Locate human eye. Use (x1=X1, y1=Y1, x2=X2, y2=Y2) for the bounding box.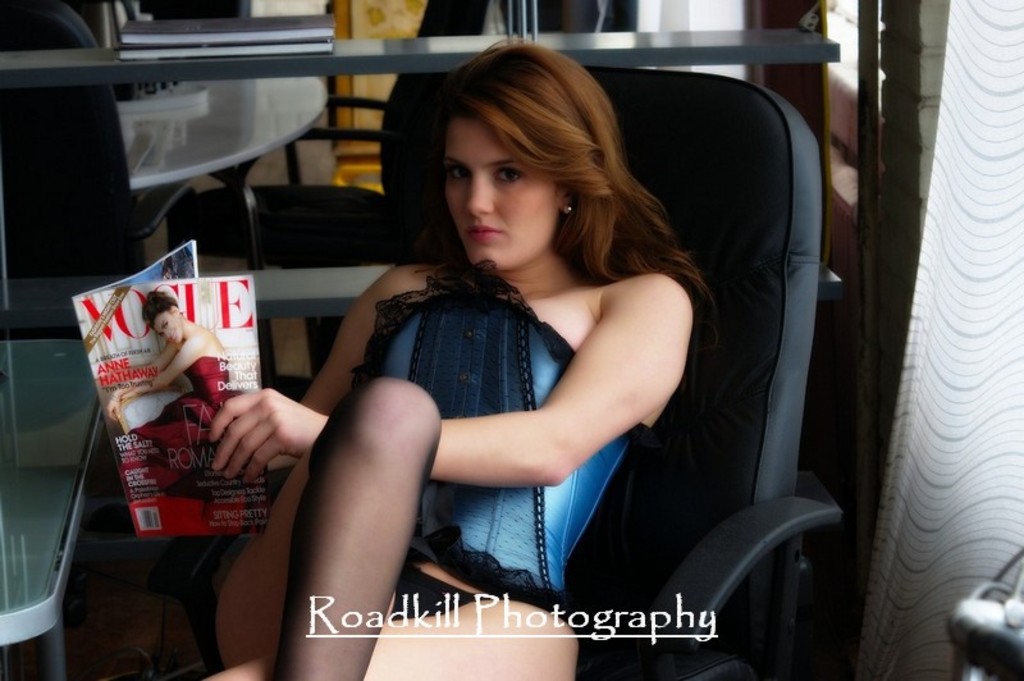
(x1=493, y1=163, x2=529, y2=188).
